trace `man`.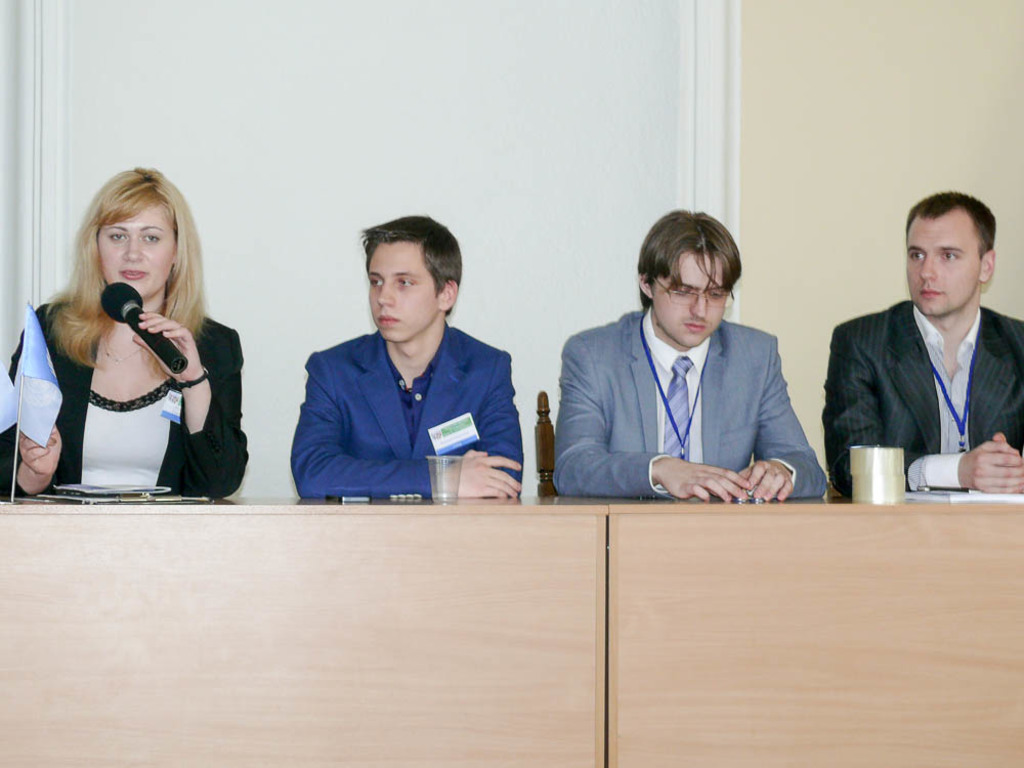
Traced to Rect(541, 199, 824, 506).
